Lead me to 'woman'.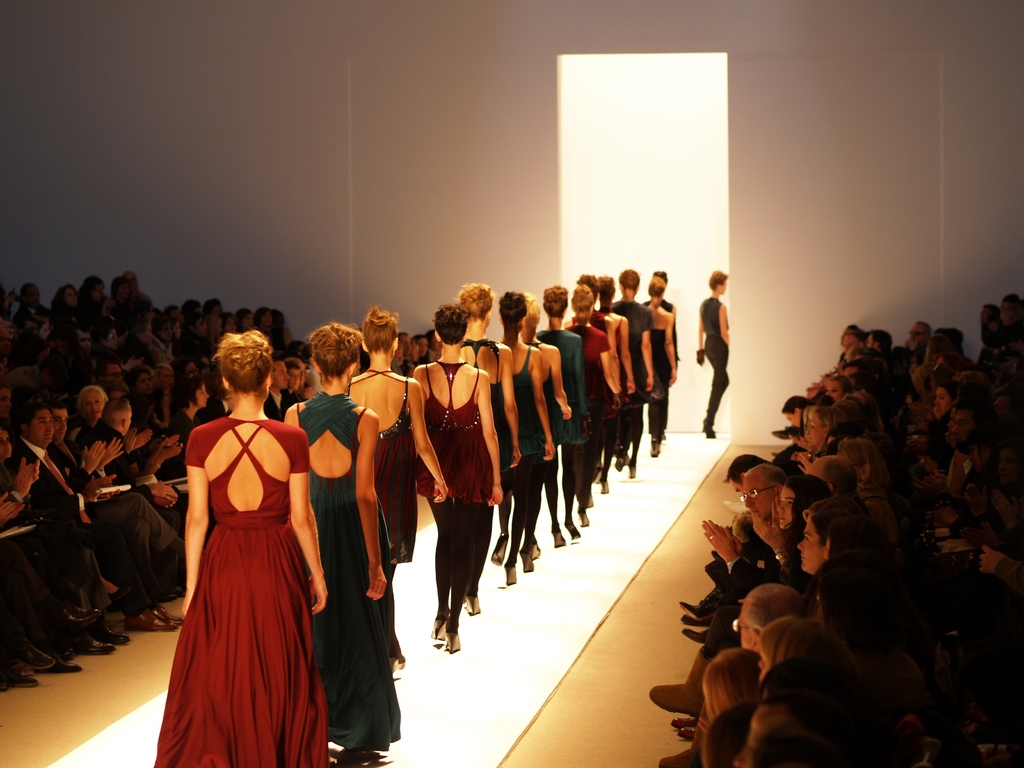
Lead to box(122, 364, 159, 409).
